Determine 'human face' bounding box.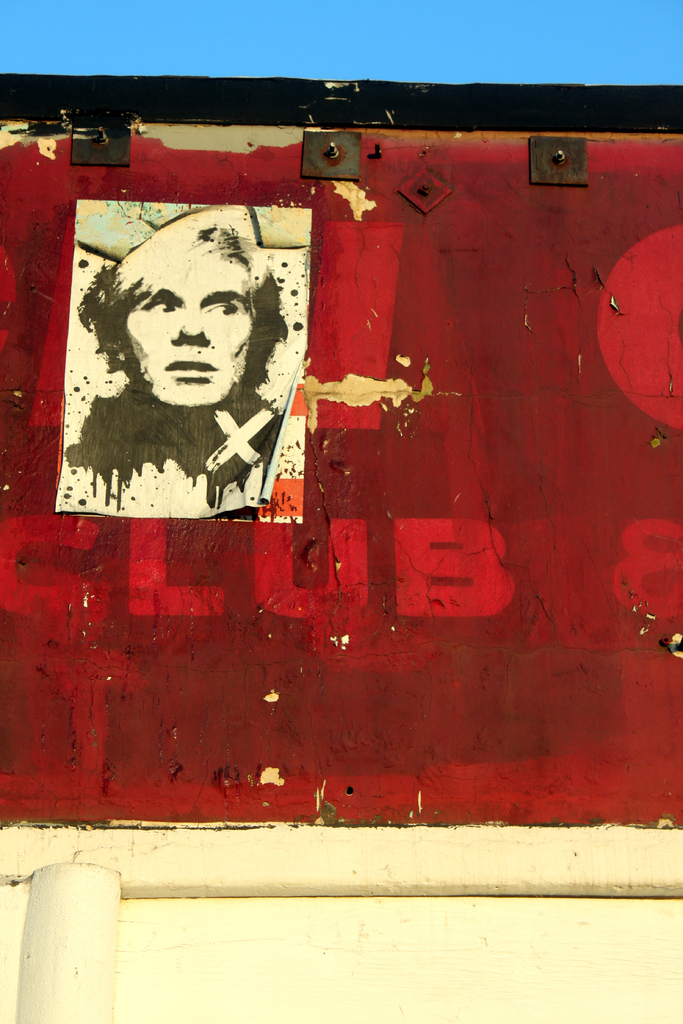
Determined: [left=124, top=252, right=258, bottom=414].
